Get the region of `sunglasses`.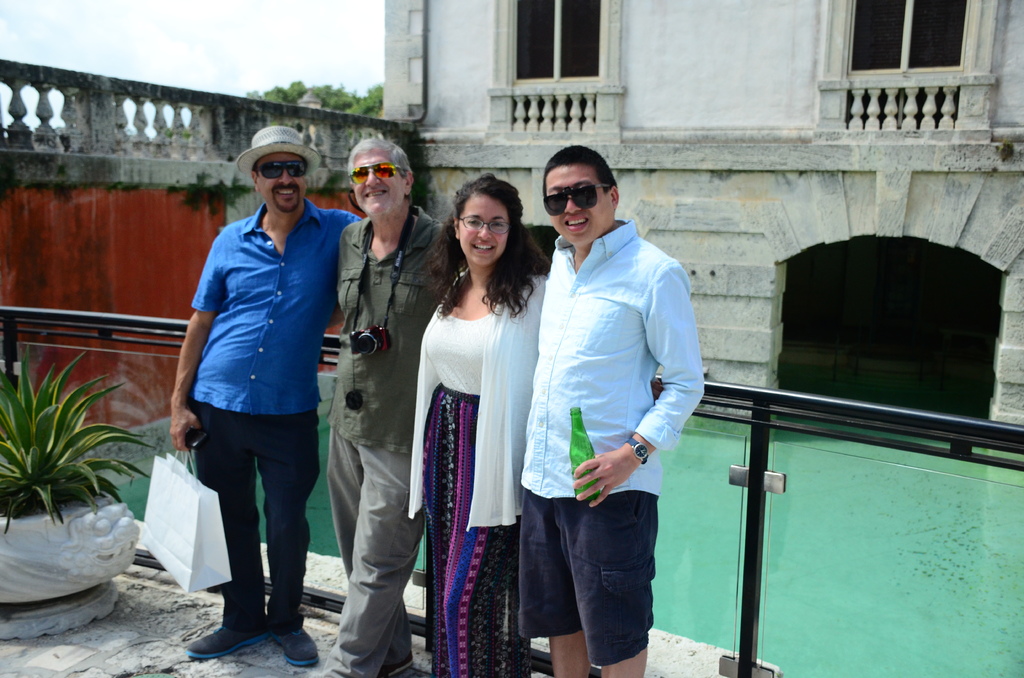
353 163 401 185.
